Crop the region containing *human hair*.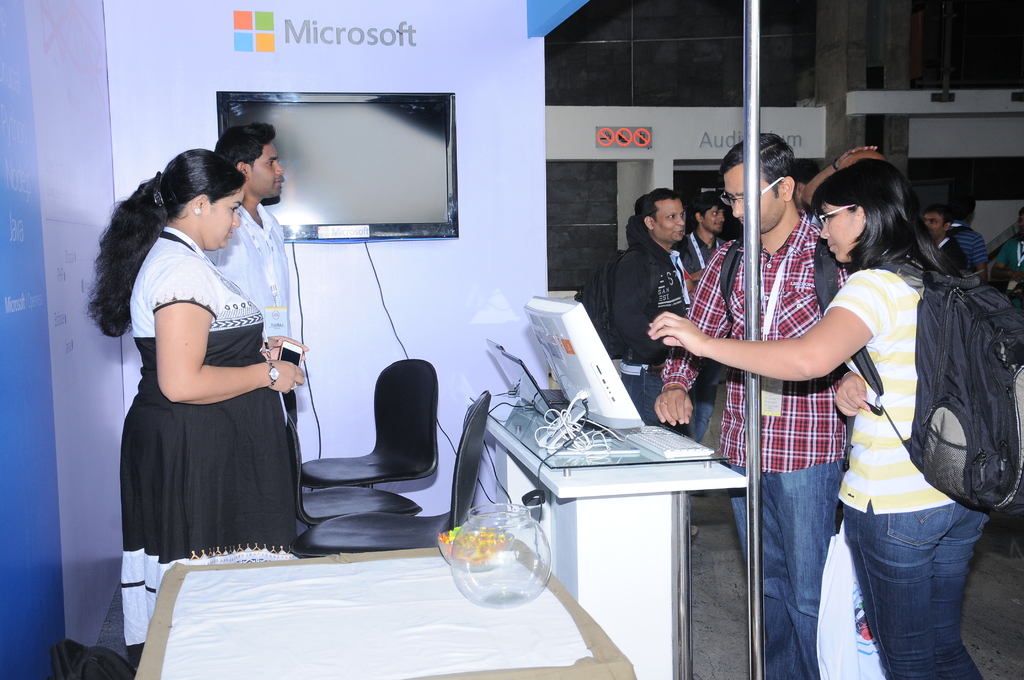
Crop region: left=720, top=134, right=799, bottom=195.
